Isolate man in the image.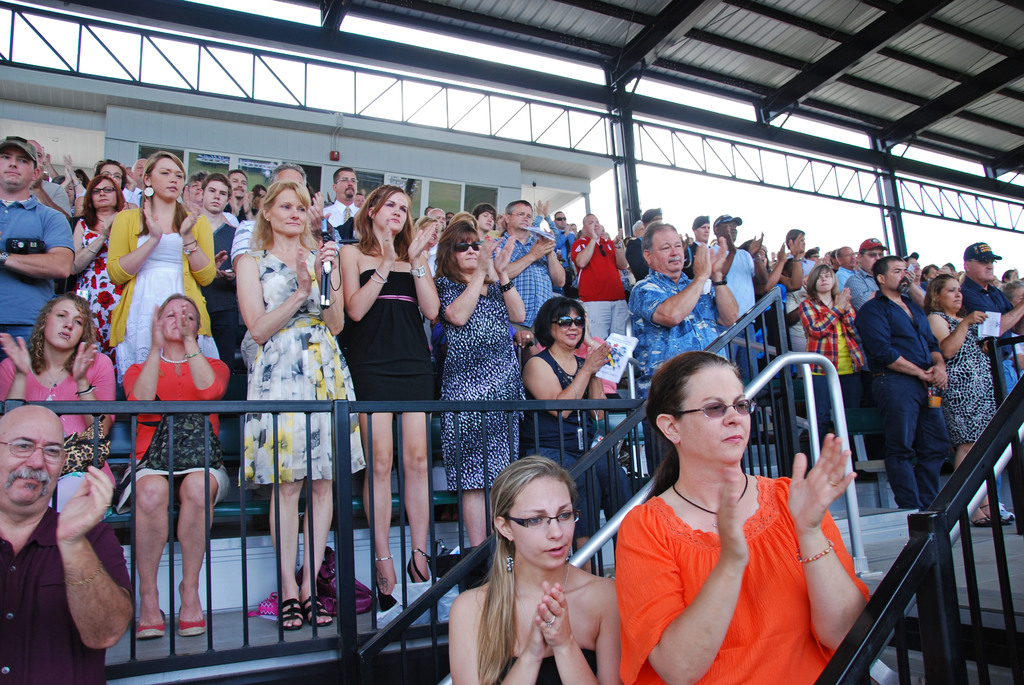
Isolated region: (319,164,365,226).
